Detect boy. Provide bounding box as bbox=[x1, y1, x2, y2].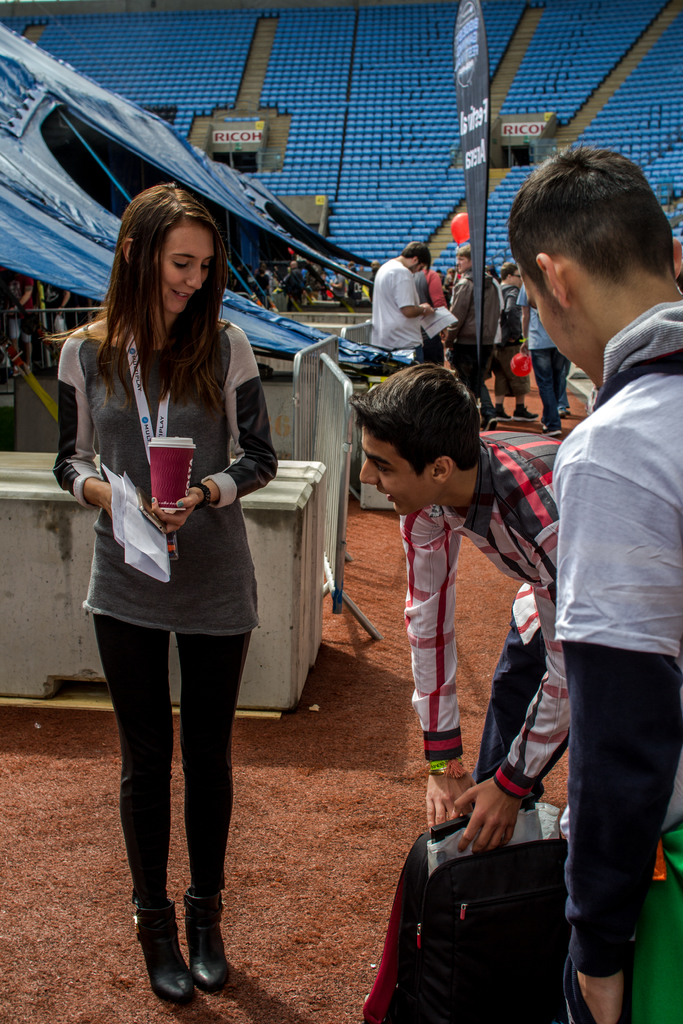
bbox=[493, 122, 682, 1013].
